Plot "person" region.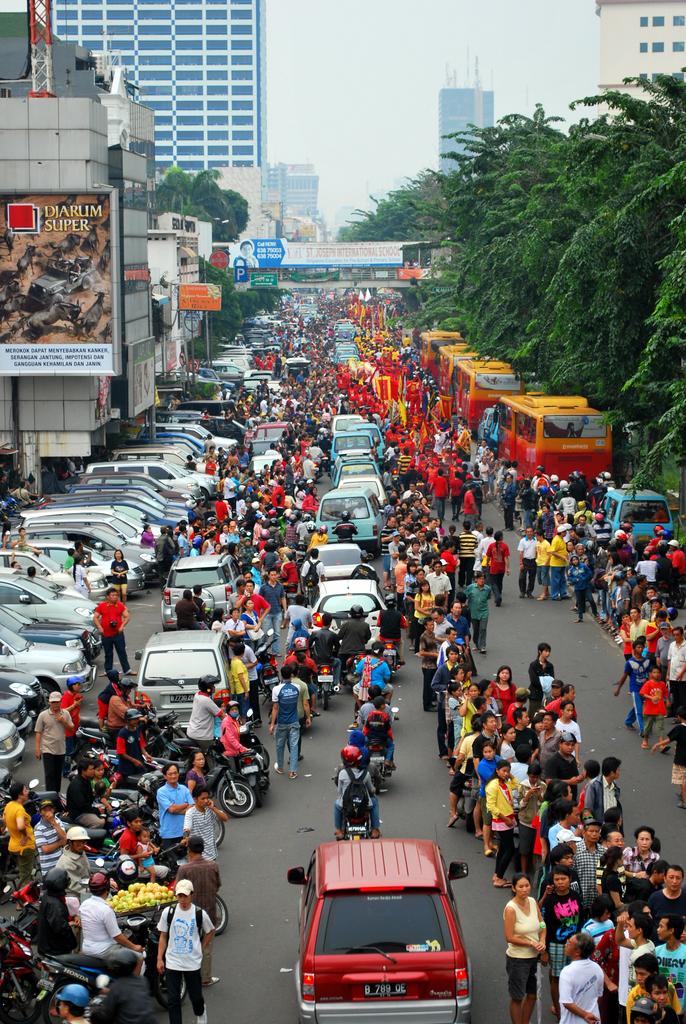
Plotted at 637 665 673 758.
